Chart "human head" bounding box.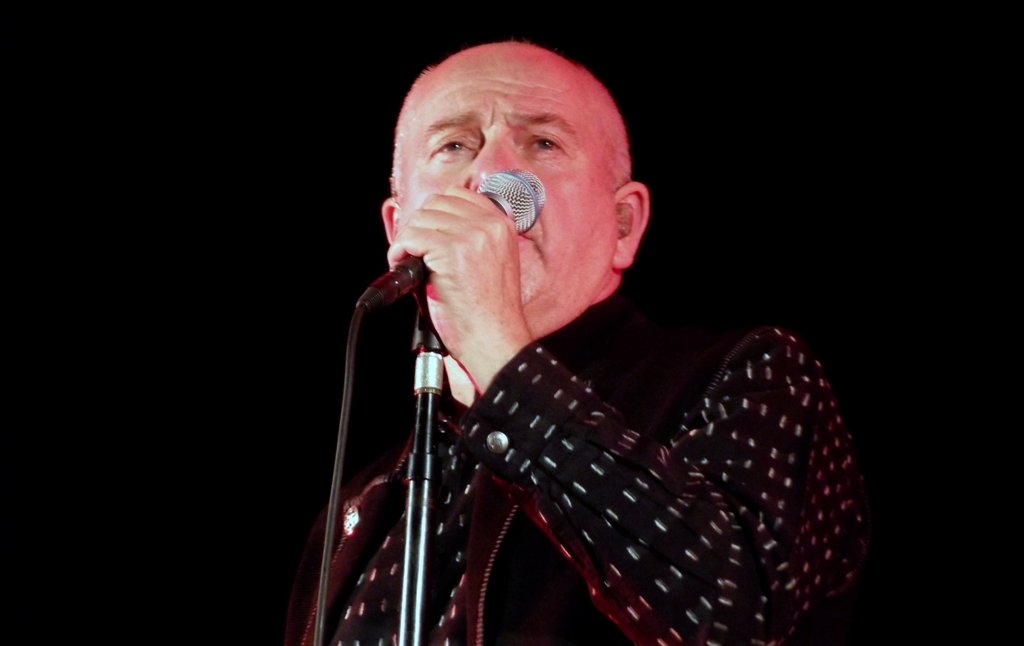
Charted: crop(378, 42, 665, 342).
